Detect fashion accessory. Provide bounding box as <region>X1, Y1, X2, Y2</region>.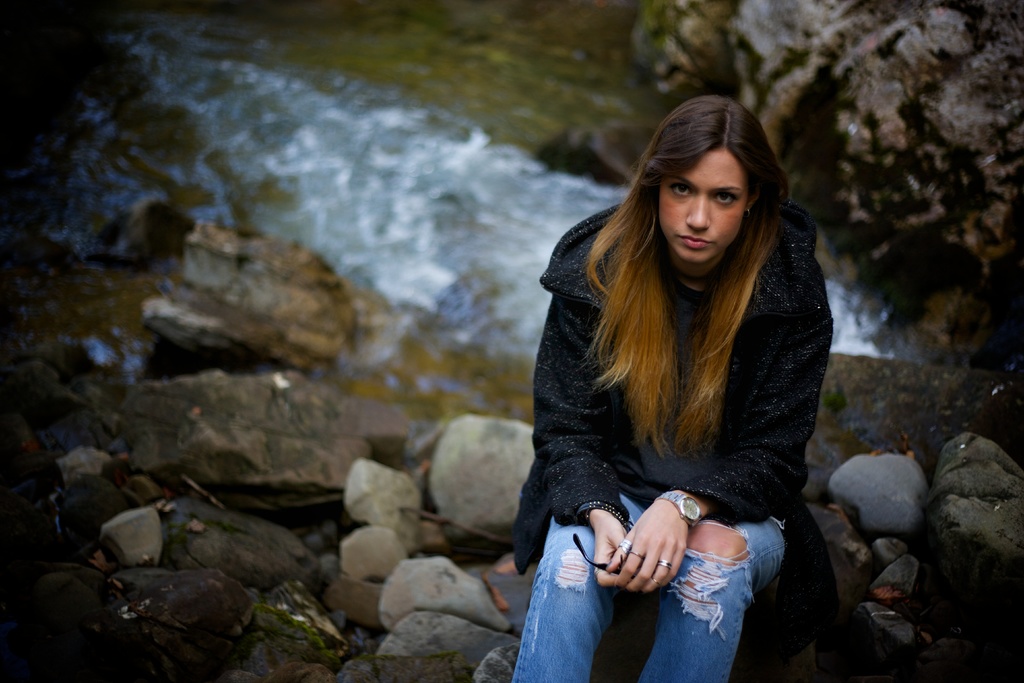
<region>573, 532, 645, 579</region>.
